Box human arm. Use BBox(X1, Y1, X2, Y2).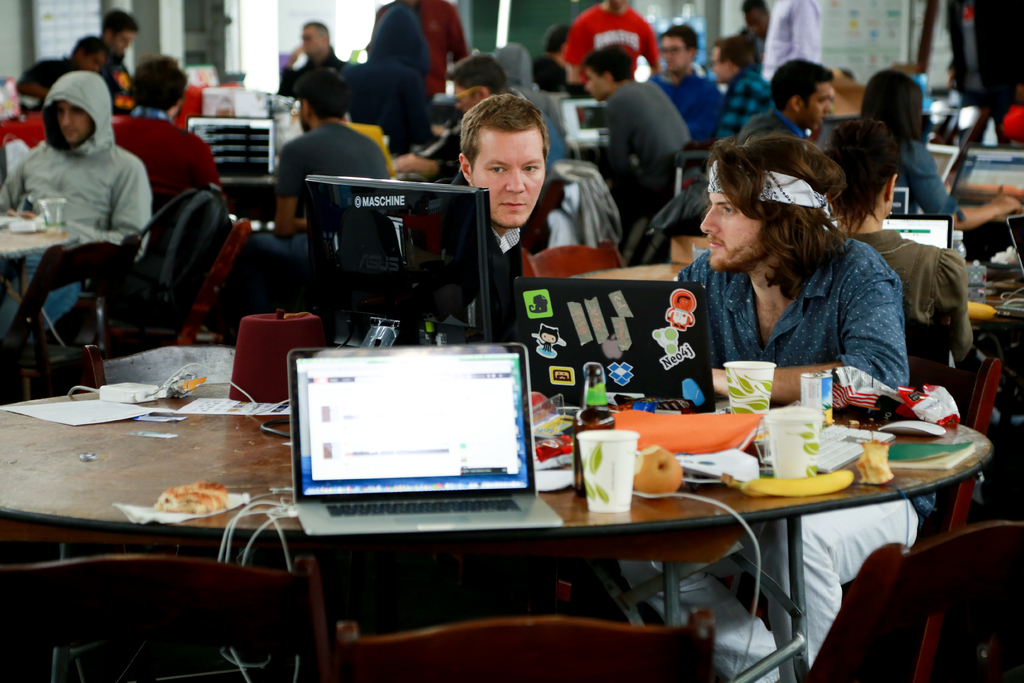
BBox(269, 39, 306, 104).
